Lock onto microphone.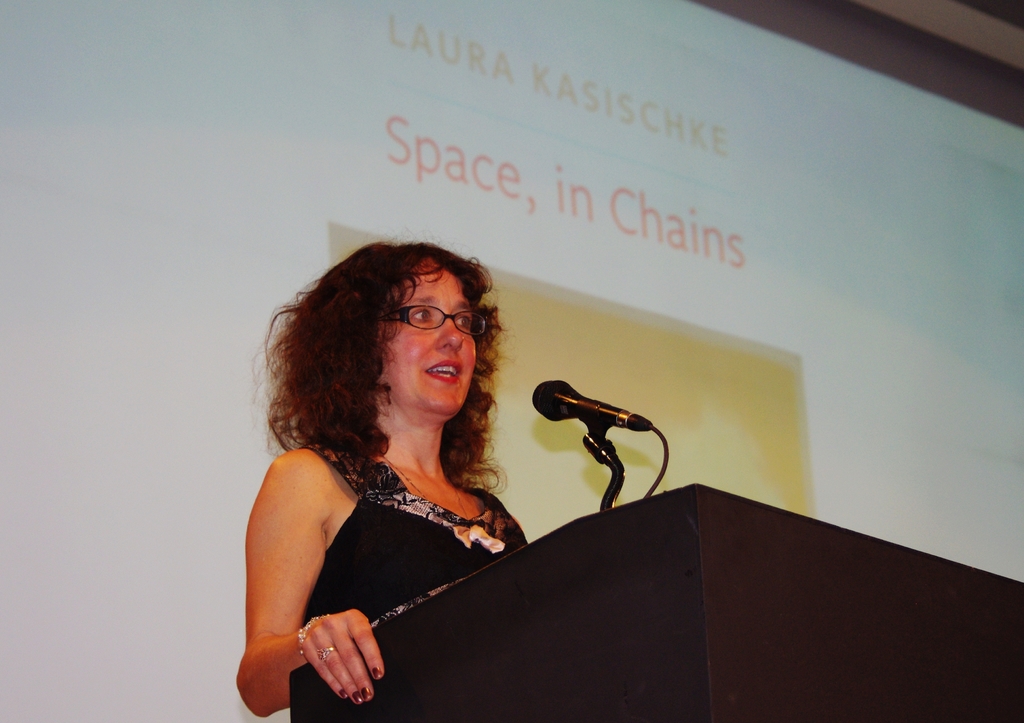
Locked: crop(531, 381, 655, 433).
